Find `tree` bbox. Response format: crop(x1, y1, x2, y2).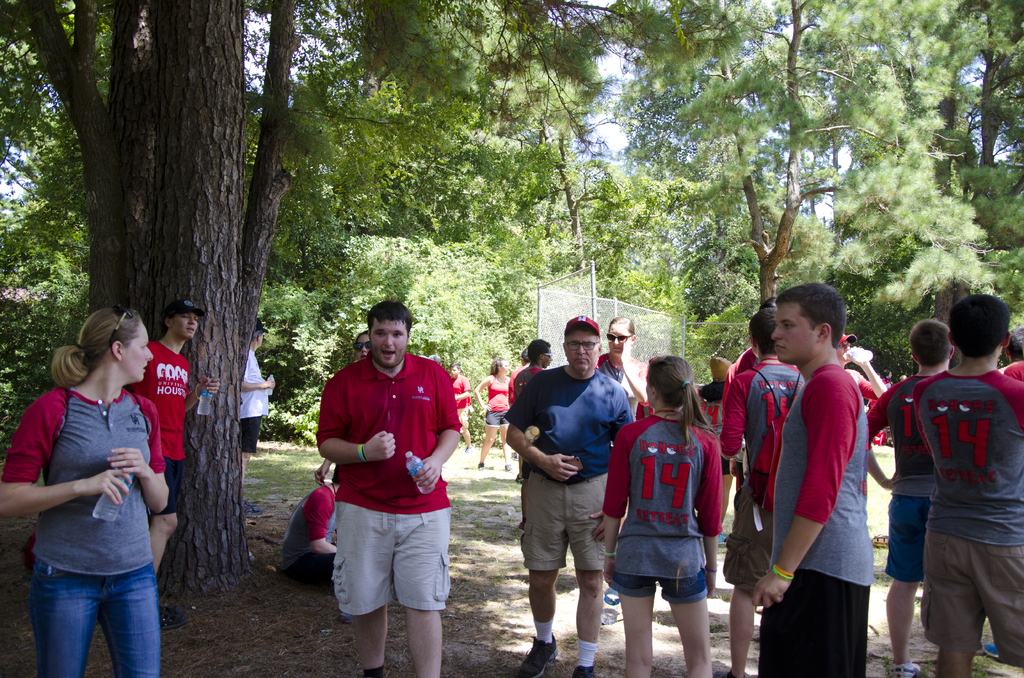
crop(0, 0, 1023, 588).
